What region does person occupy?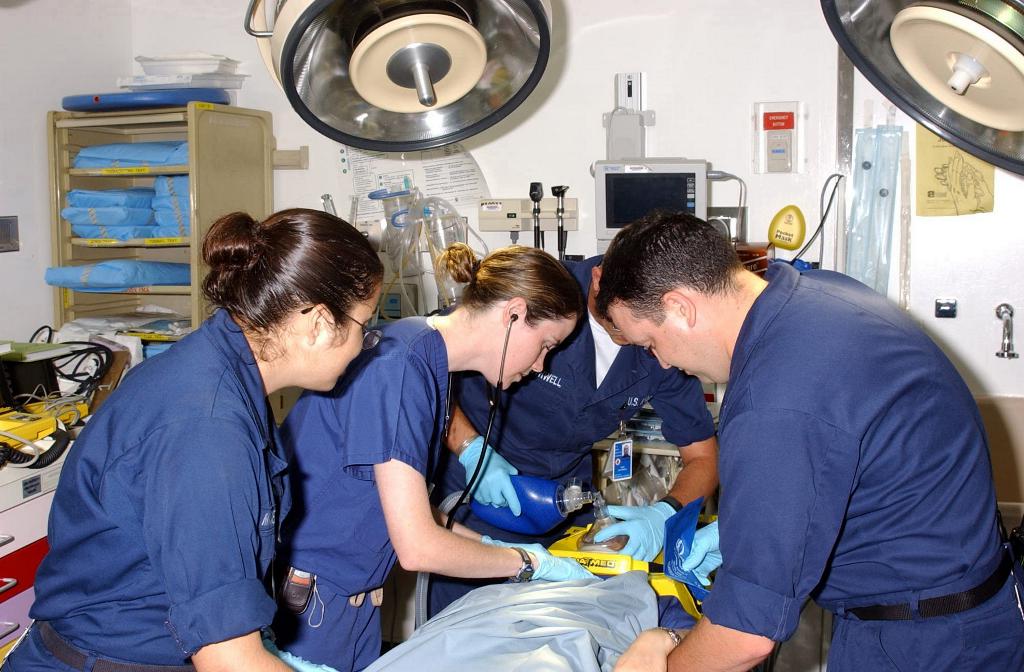
Rect(412, 242, 723, 638).
